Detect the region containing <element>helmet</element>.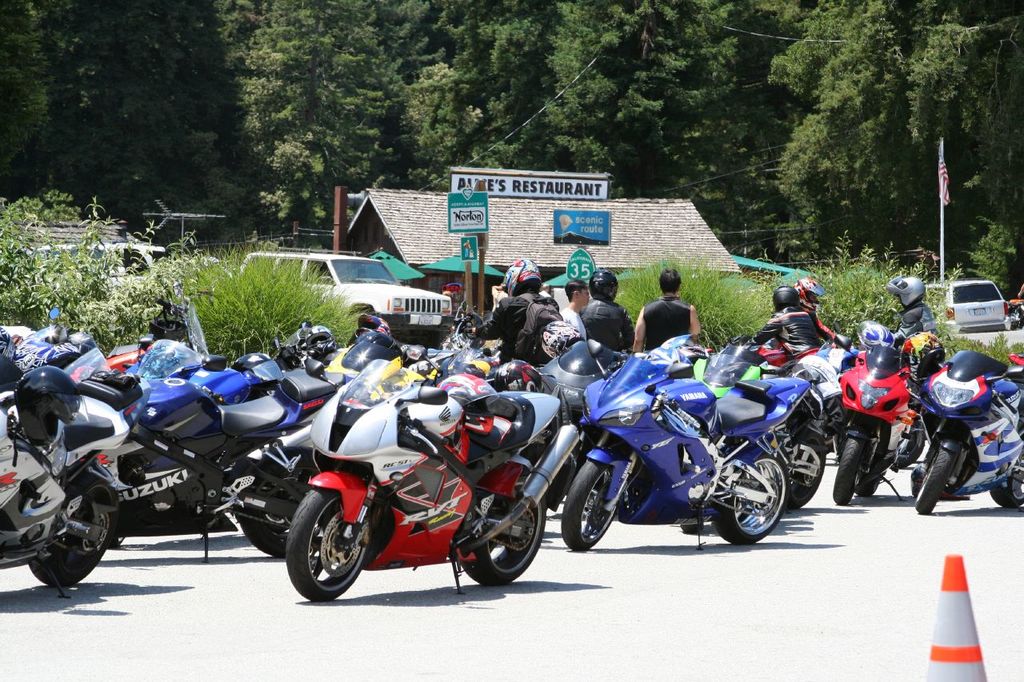
x1=899, y1=329, x2=948, y2=380.
